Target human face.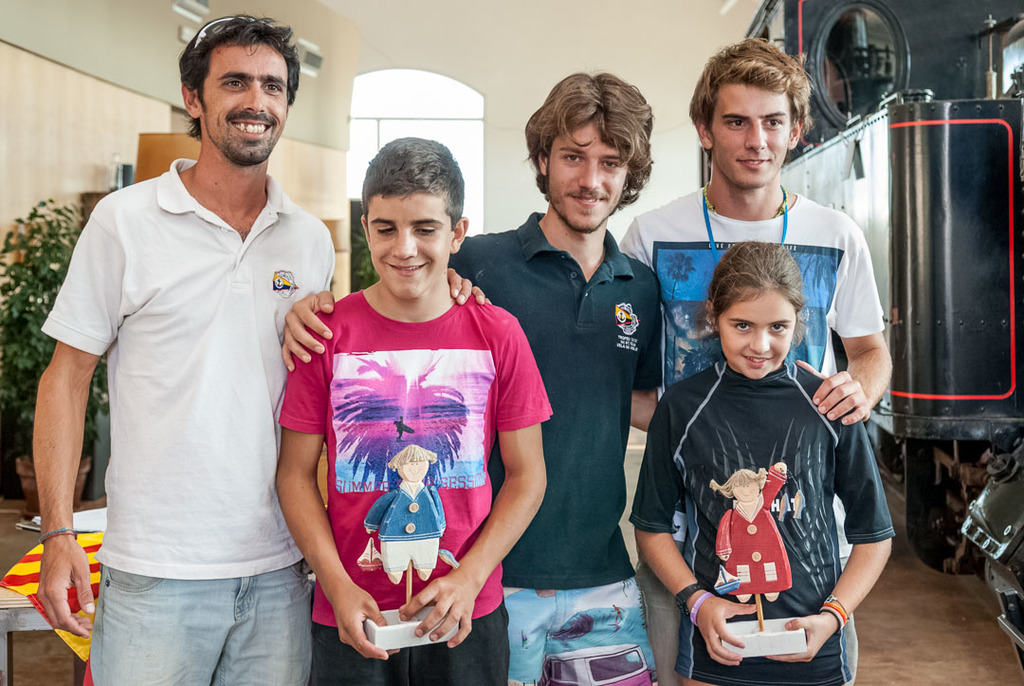
Target region: (720,282,795,388).
